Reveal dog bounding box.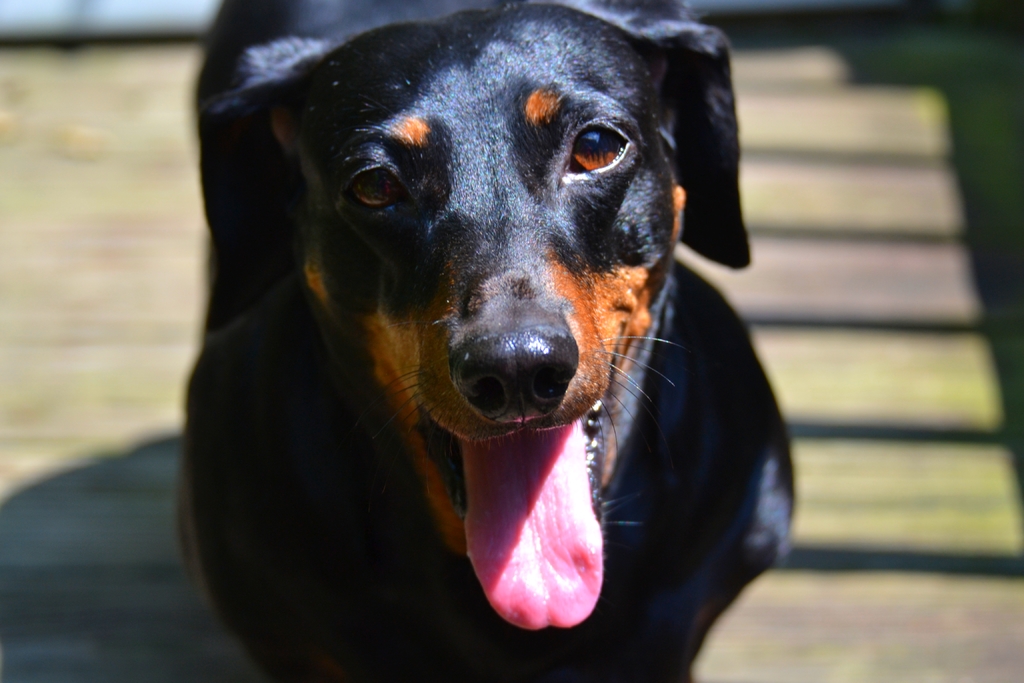
Revealed: l=173, t=0, r=795, b=682.
